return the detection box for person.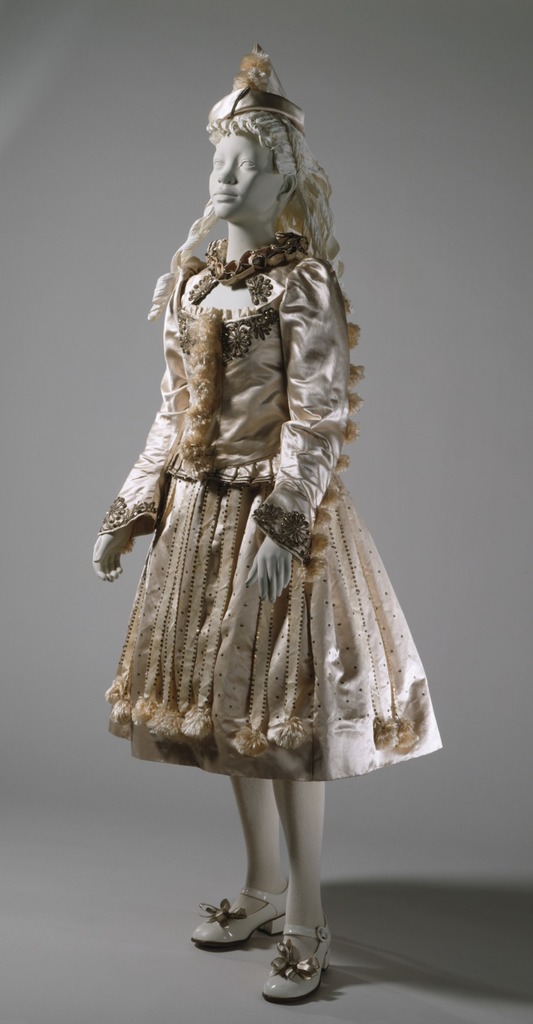
crop(86, 60, 436, 999).
